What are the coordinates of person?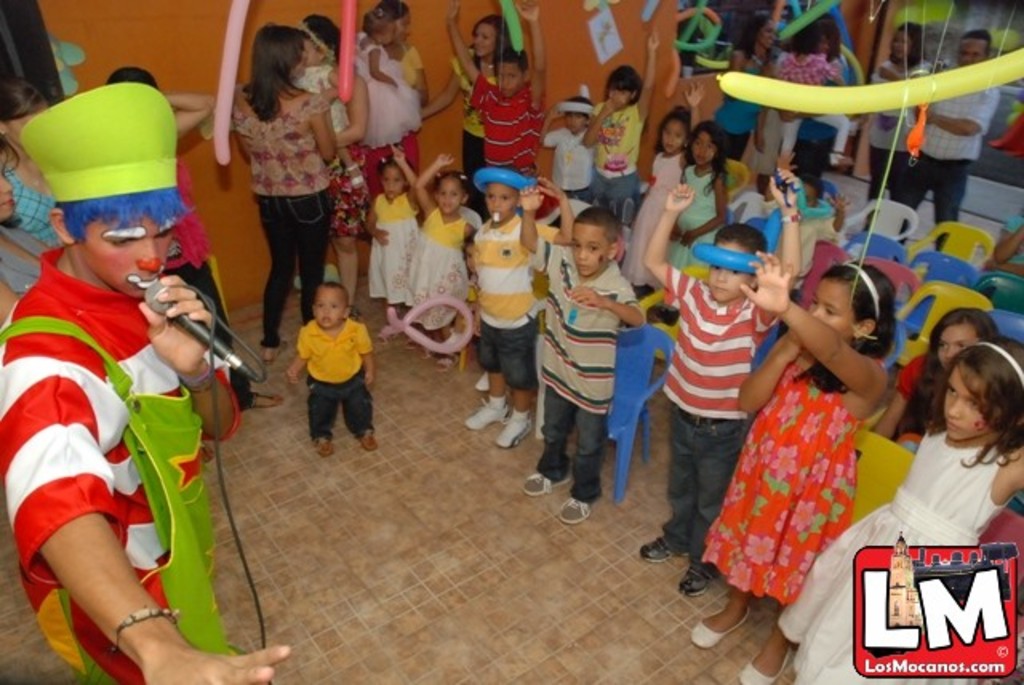
<box>669,120,730,285</box>.
